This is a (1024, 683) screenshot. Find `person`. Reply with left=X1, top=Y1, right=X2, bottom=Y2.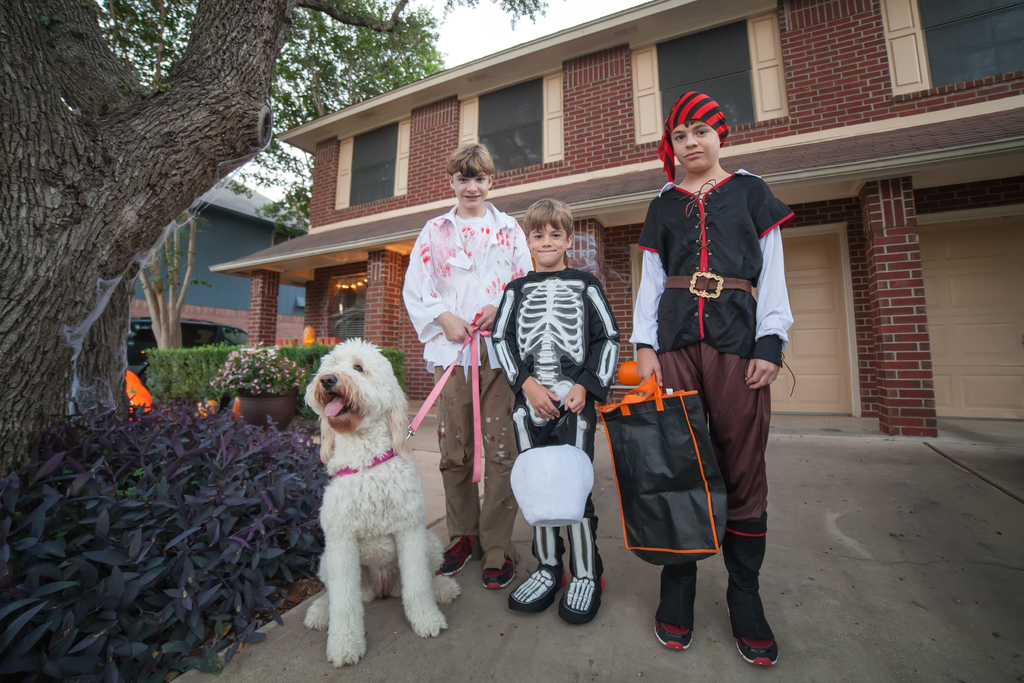
left=492, top=194, right=621, bottom=627.
